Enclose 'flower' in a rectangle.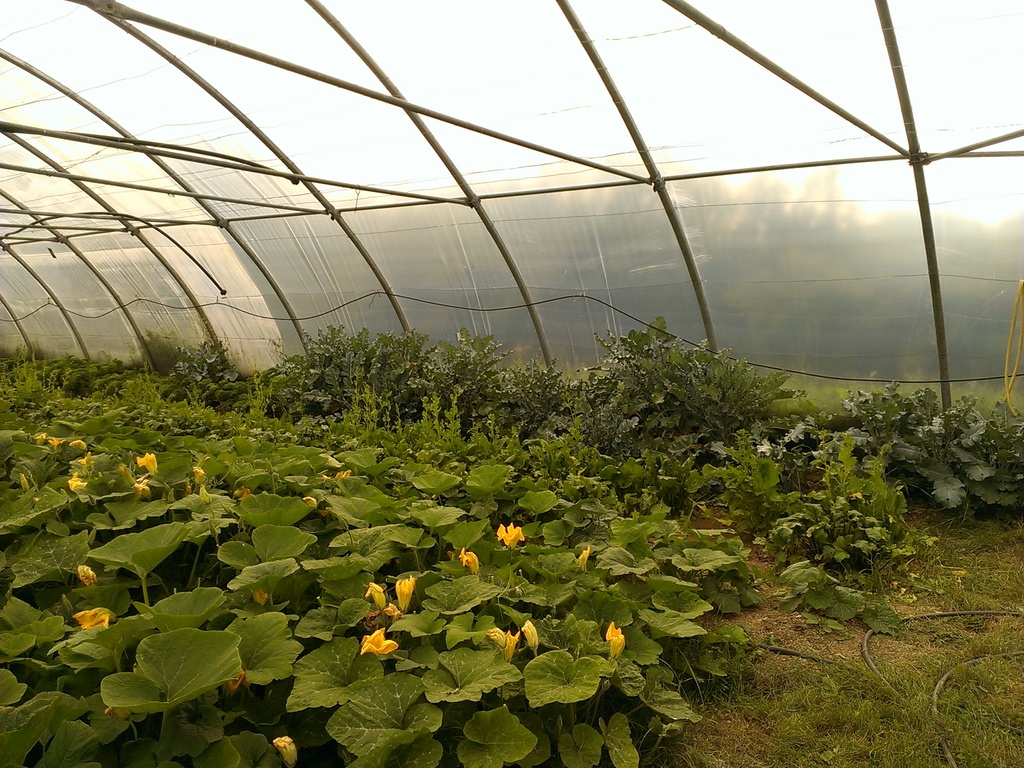
72/605/113/631.
